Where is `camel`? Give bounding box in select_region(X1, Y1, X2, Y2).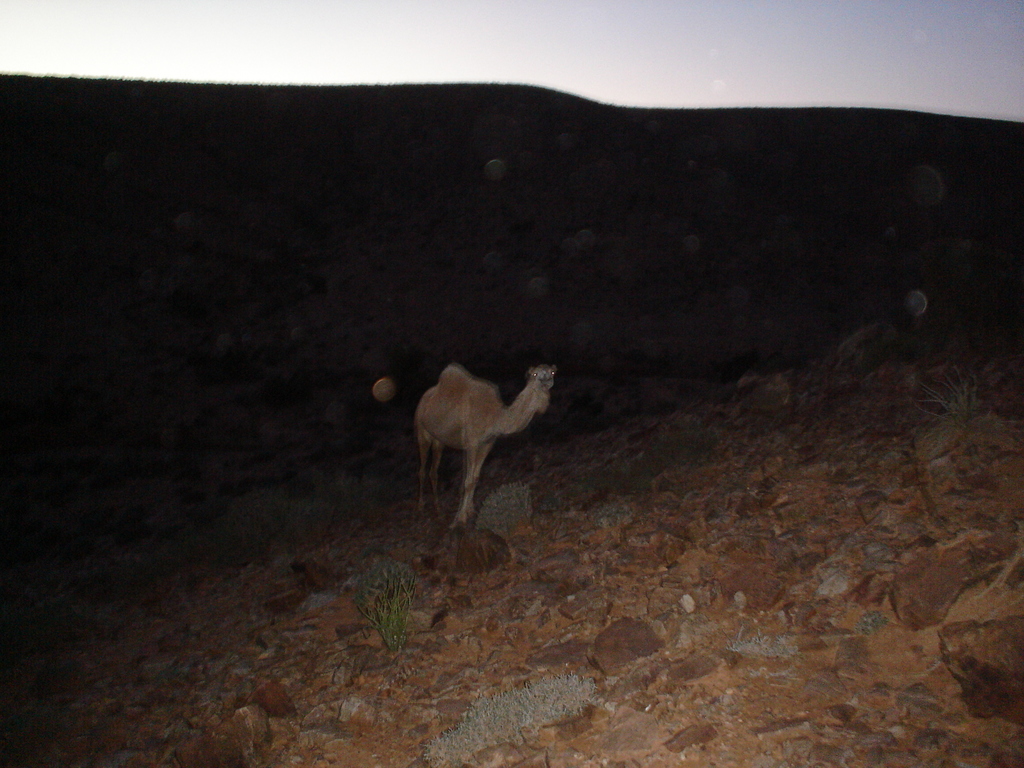
select_region(402, 355, 565, 546).
